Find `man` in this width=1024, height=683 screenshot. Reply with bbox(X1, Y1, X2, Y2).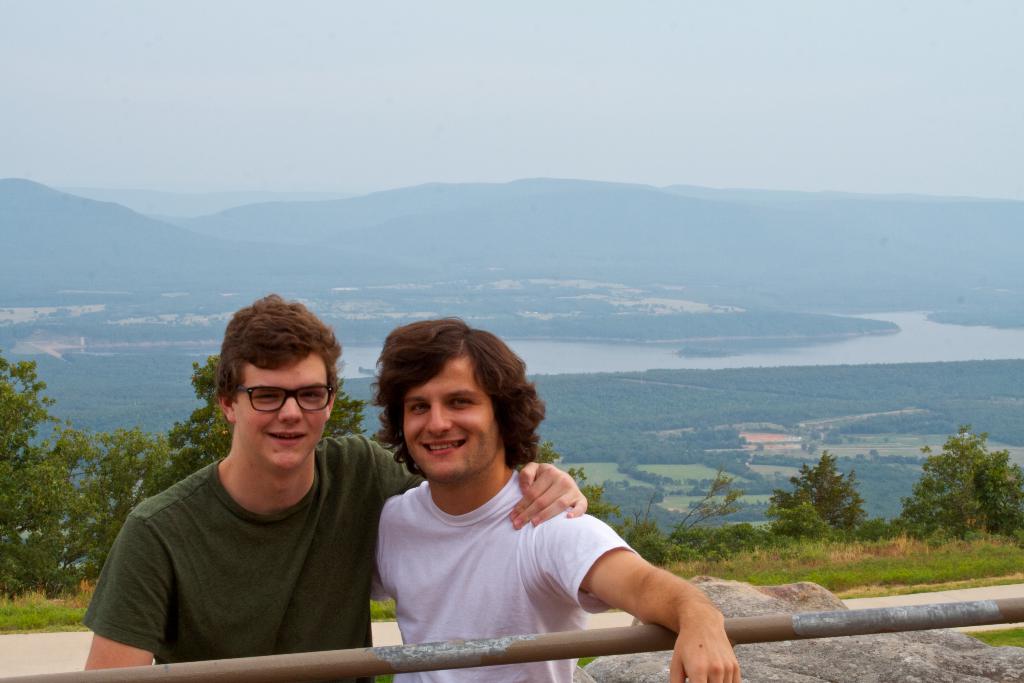
bbox(371, 316, 740, 682).
